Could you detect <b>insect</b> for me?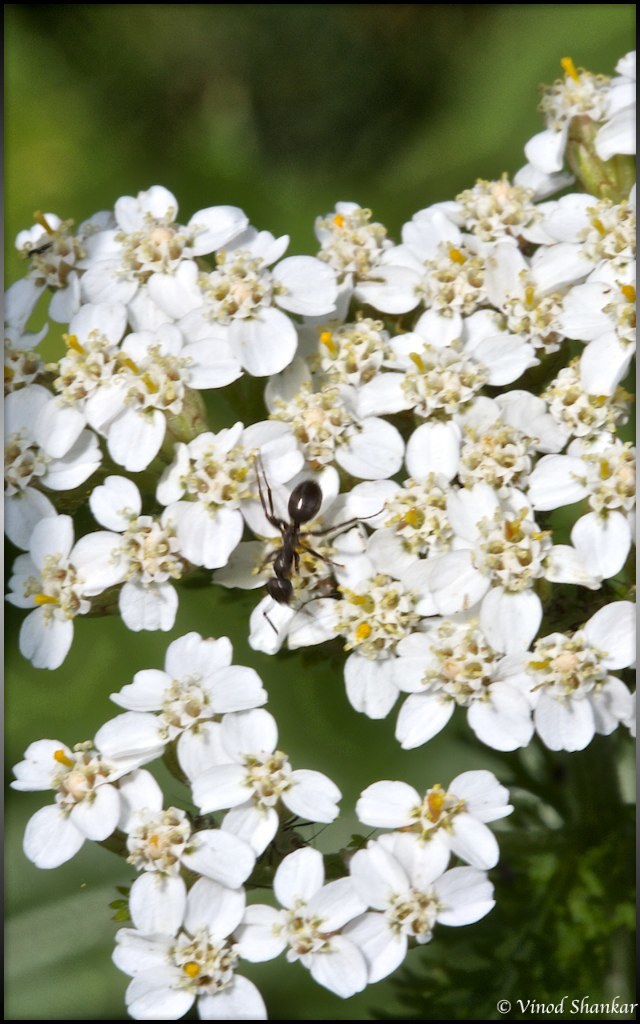
Detection result: box=[245, 460, 366, 636].
